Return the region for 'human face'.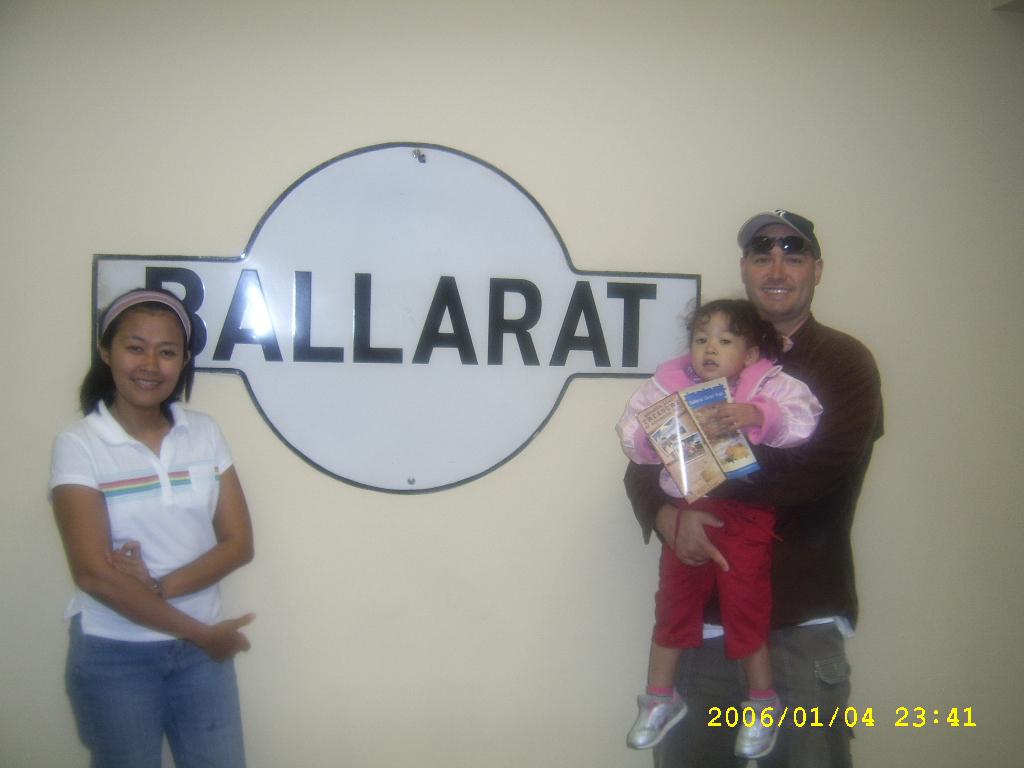
<bbox>746, 223, 814, 317</bbox>.
